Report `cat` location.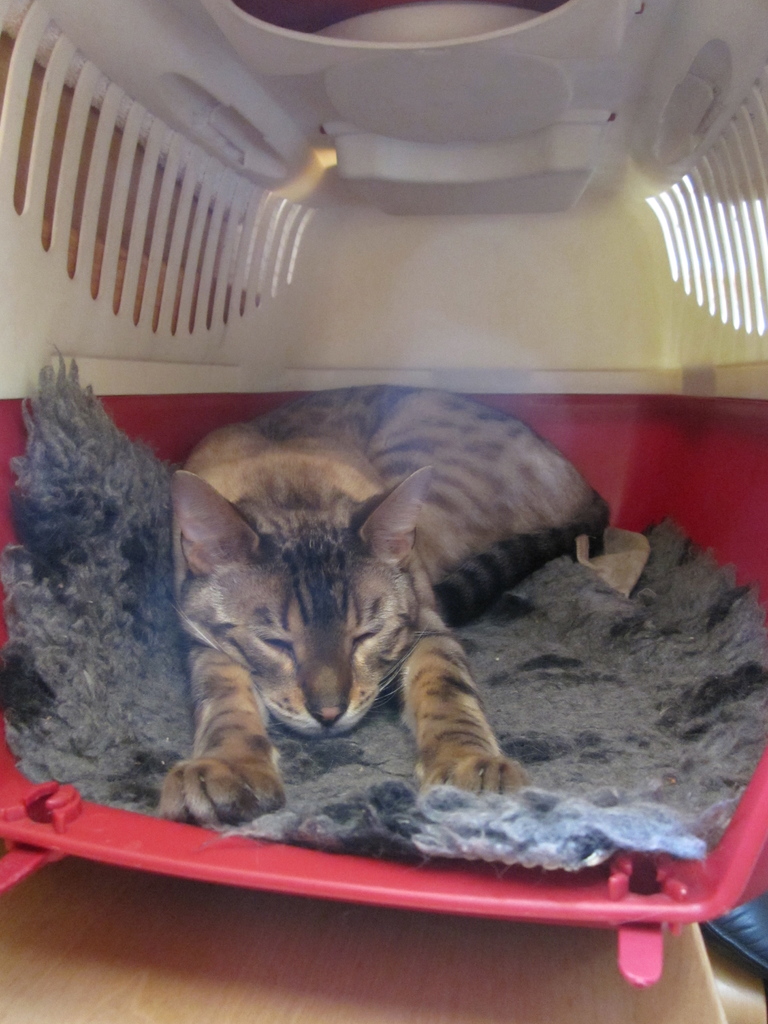
Report: crop(155, 386, 617, 832).
